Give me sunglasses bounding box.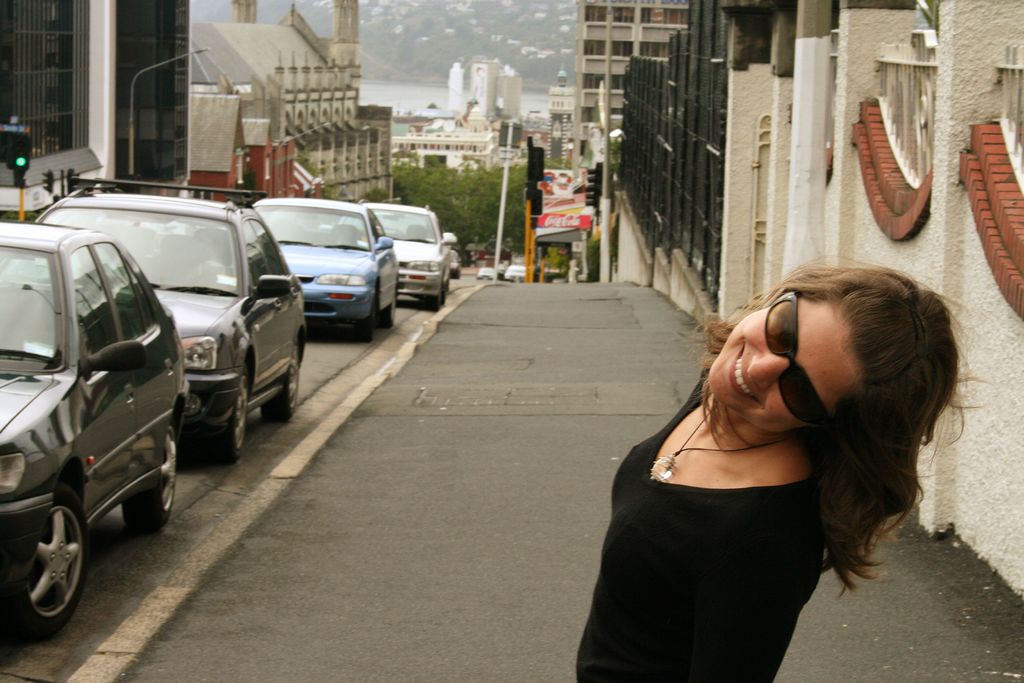
Rect(764, 285, 829, 427).
